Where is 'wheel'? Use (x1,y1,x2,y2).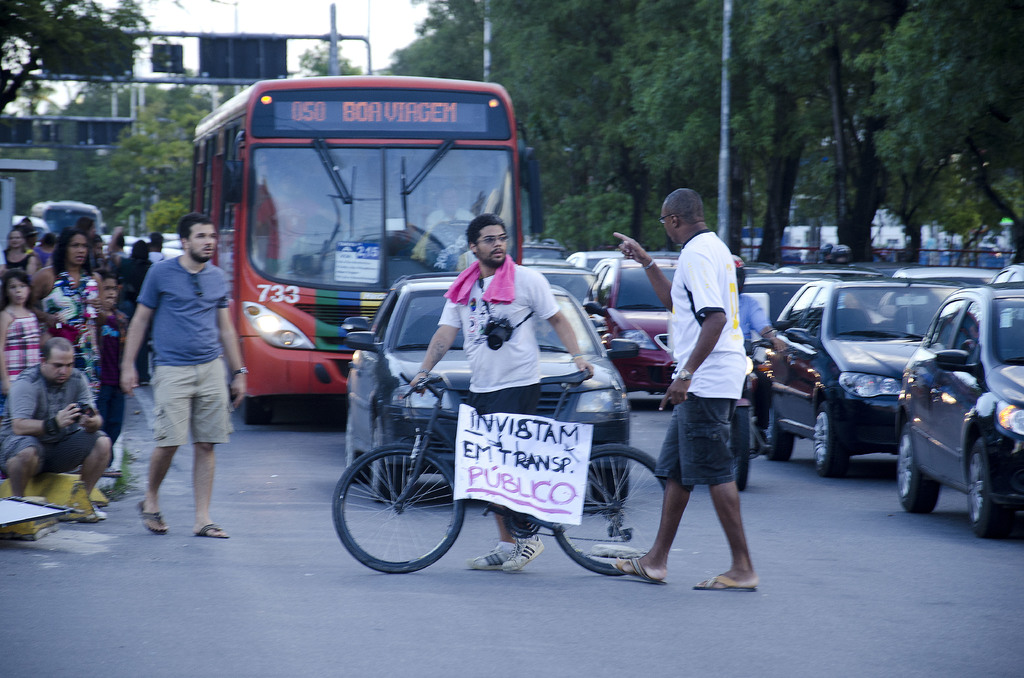
(547,444,663,575).
